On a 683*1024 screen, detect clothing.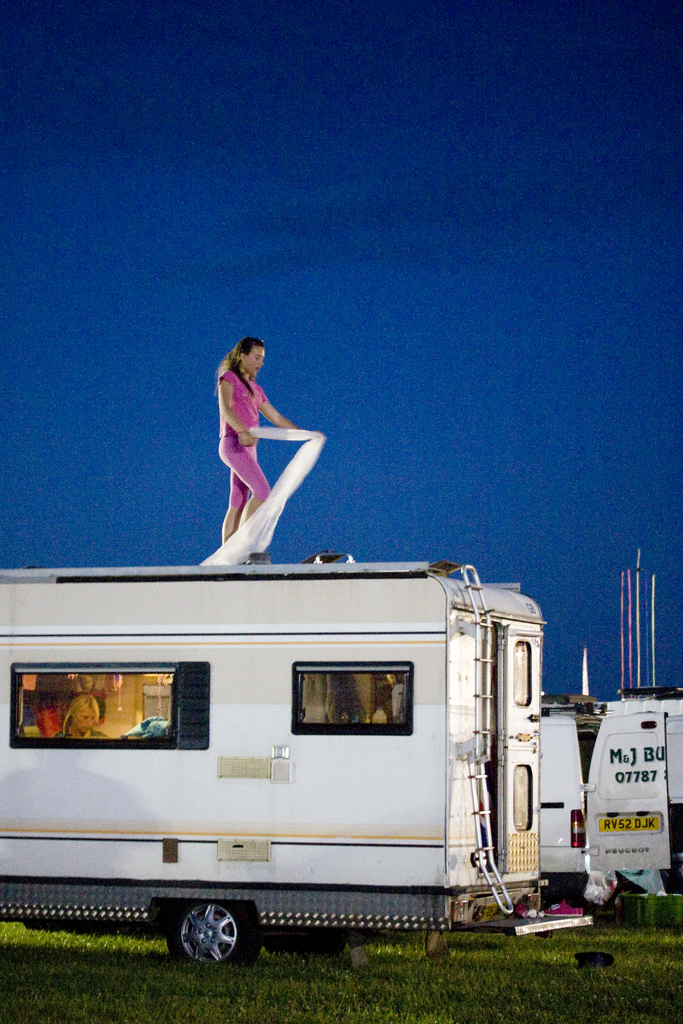
209 345 285 506.
